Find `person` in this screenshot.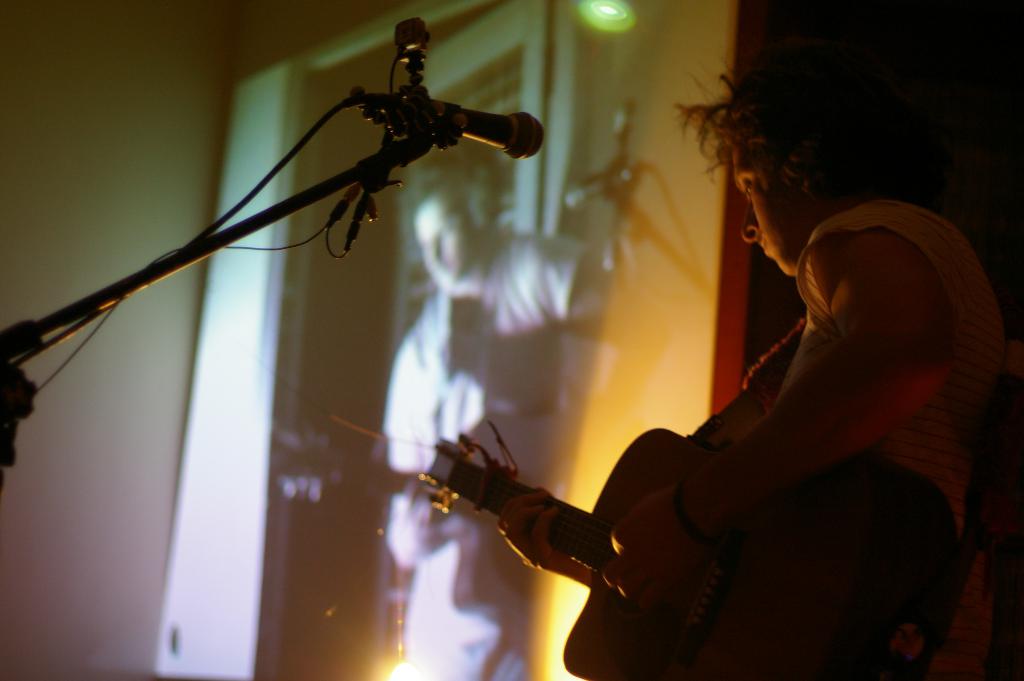
The bounding box for `person` is 388:167:618:680.
